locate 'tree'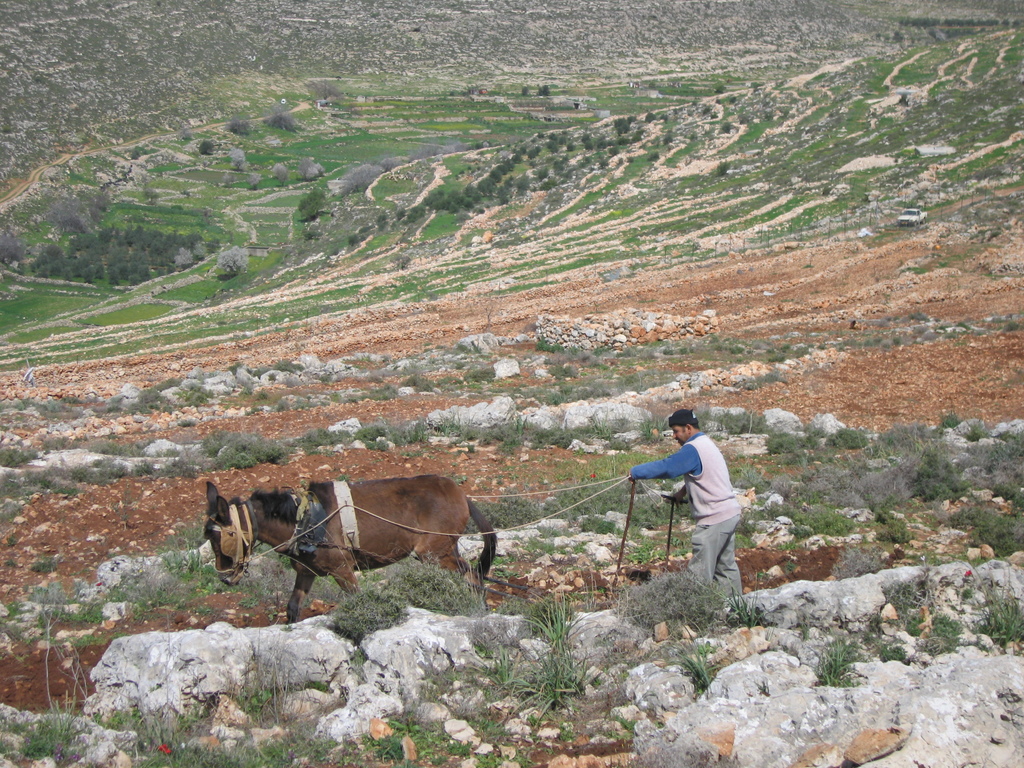
bbox=[716, 157, 731, 173]
